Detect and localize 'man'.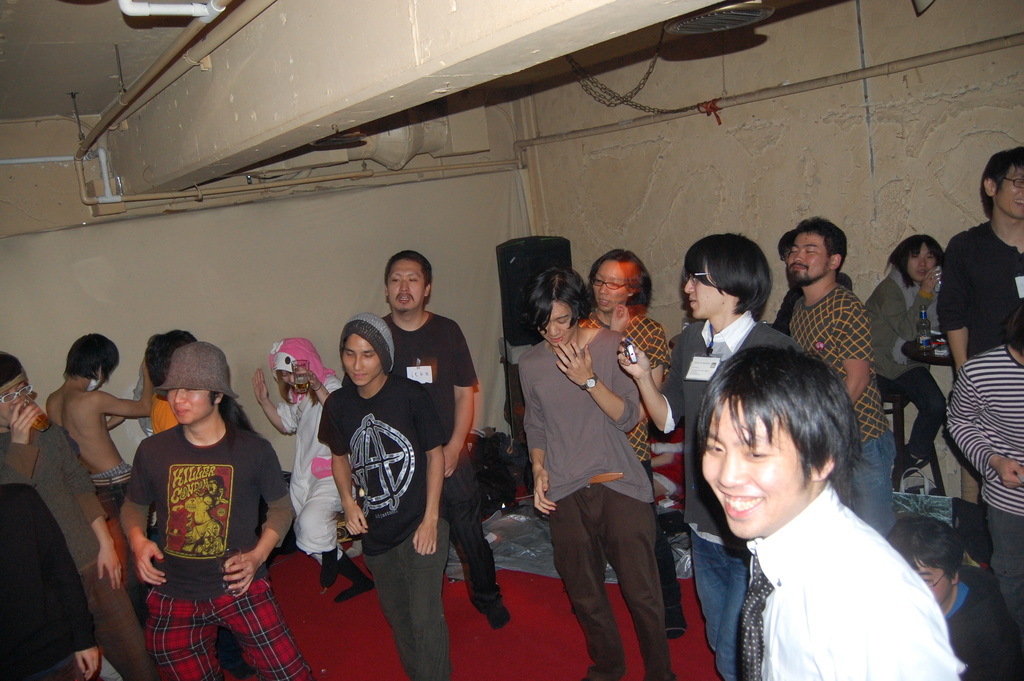
Localized at <region>119, 345, 321, 680</region>.
